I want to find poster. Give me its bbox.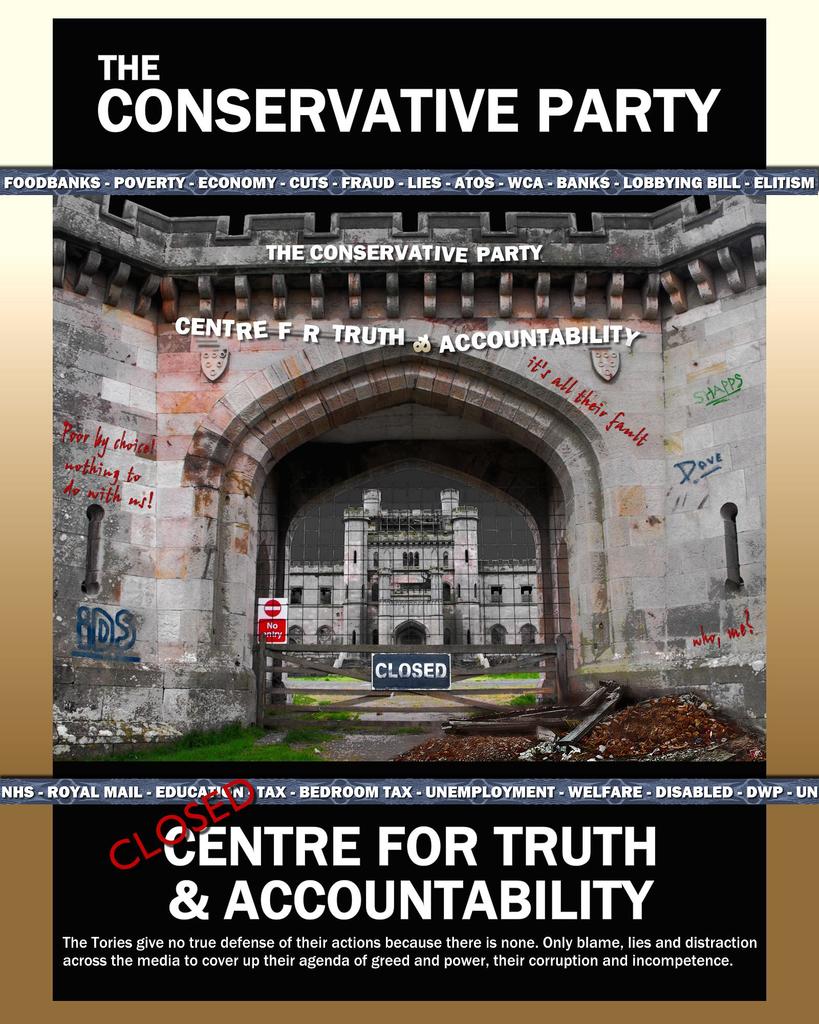
(0, 28, 788, 1002).
